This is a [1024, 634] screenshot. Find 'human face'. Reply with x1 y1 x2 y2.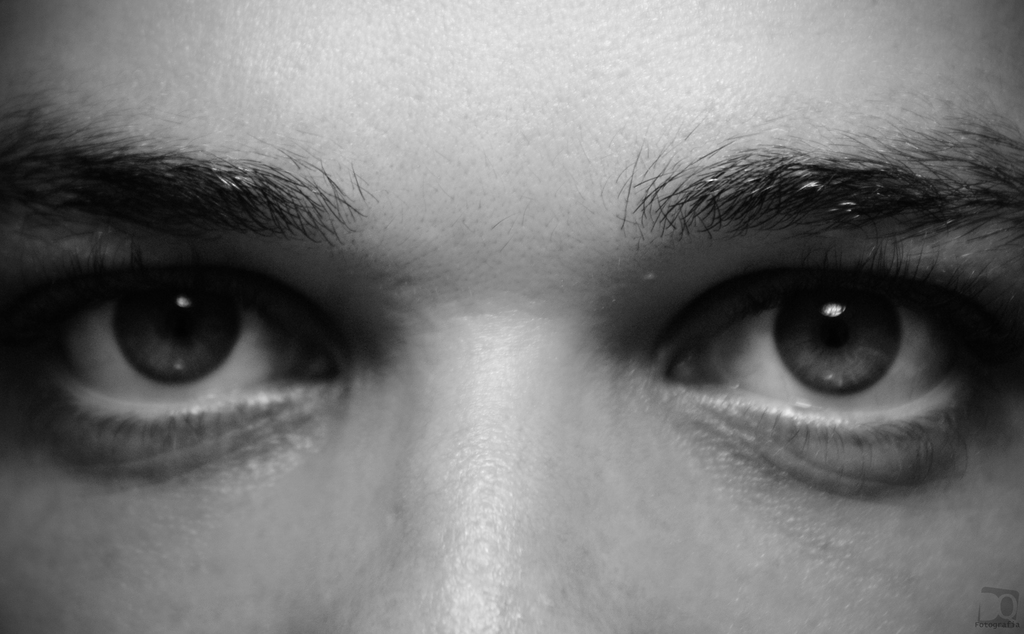
0 3 1023 633.
